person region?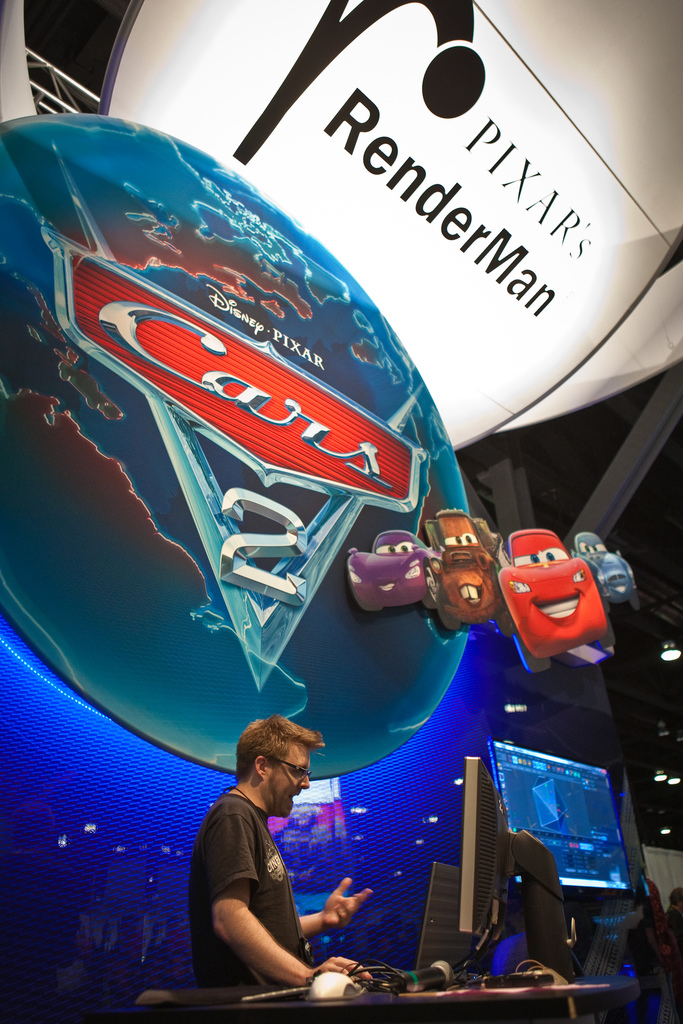
x1=185, y1=710, x2=366, y2=1009
